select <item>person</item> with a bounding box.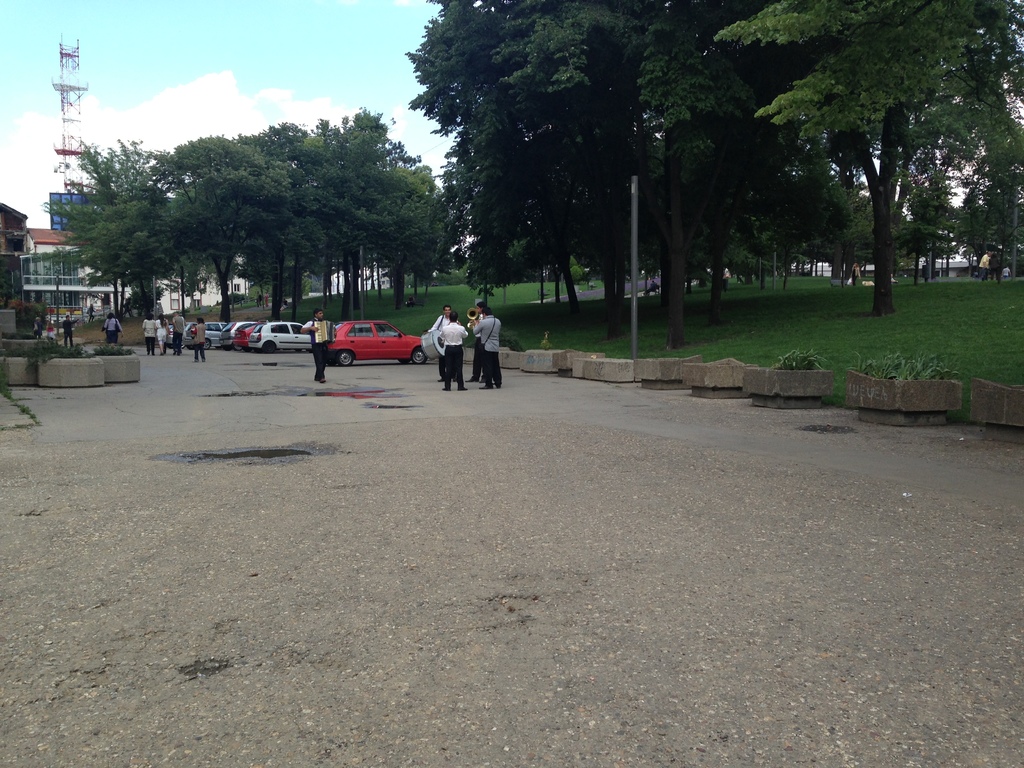
(417, 289, 486, 385).
